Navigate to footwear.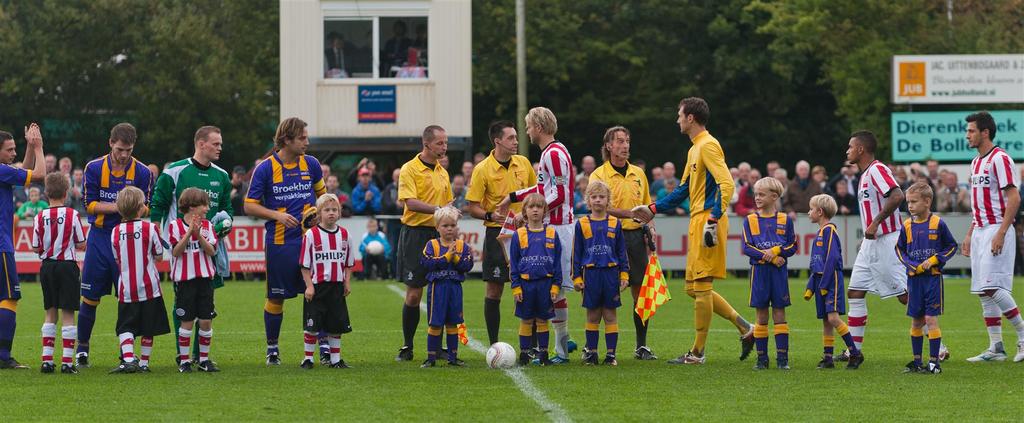
Navigation target: BBox(329, 360, 353, 370).
